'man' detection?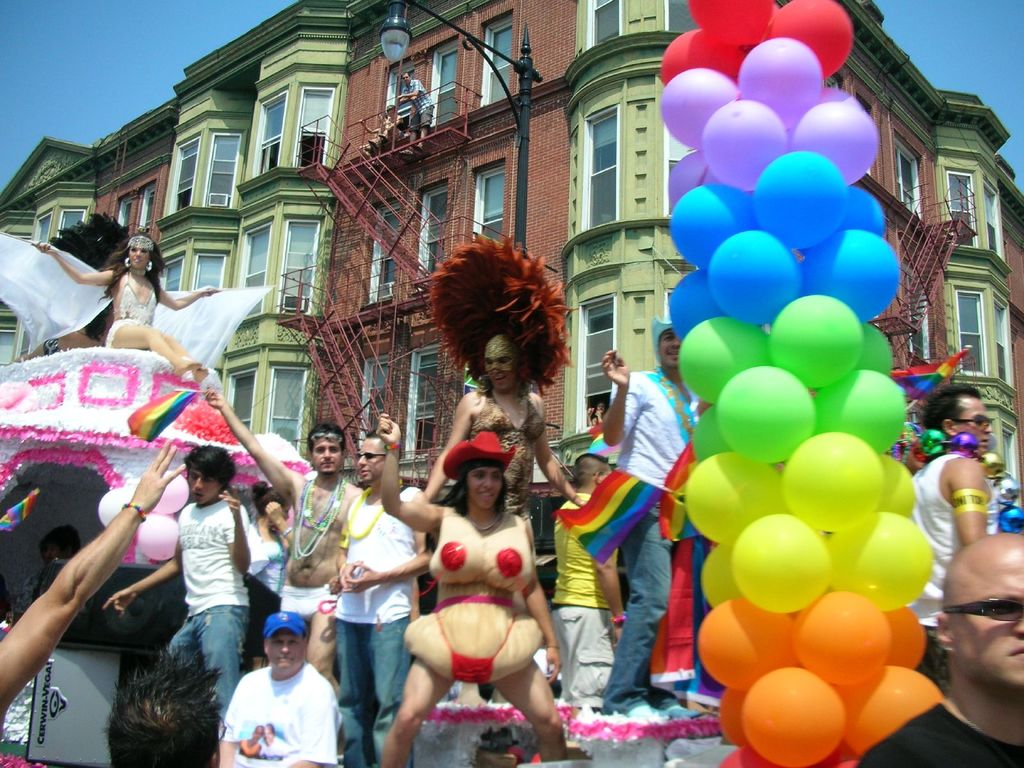
l=908, t=383, r=1000, b=691
